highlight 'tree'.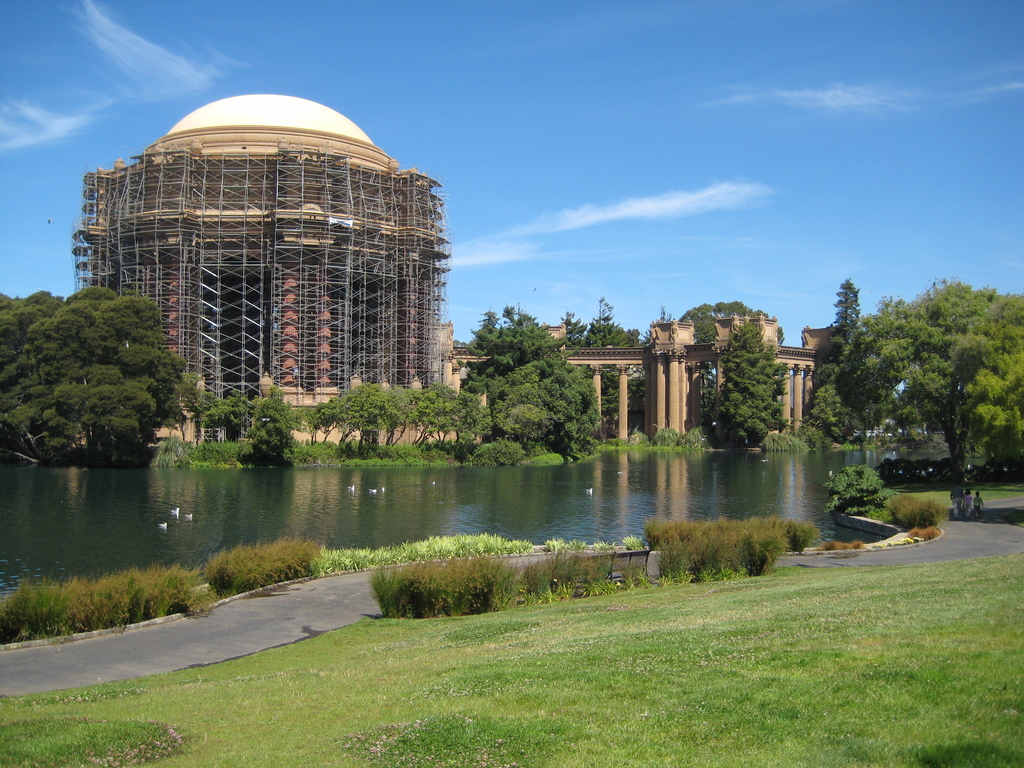
Highlighted region: BBox(569, 310, 642, 441).
